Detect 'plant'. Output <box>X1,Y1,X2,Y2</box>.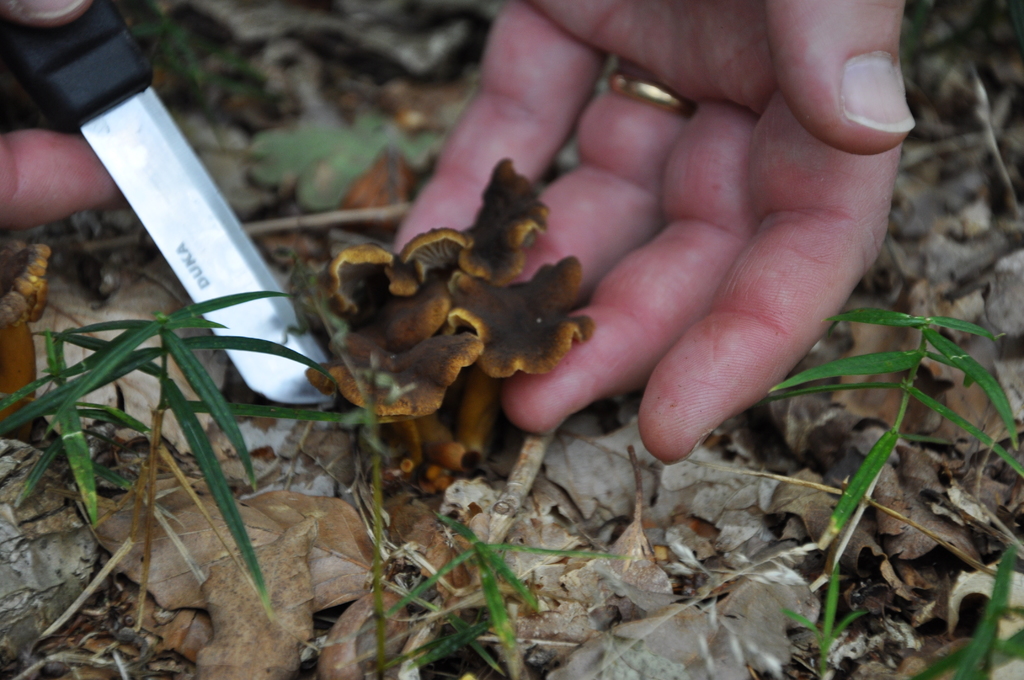
<box>129,0,266,110</box>.
